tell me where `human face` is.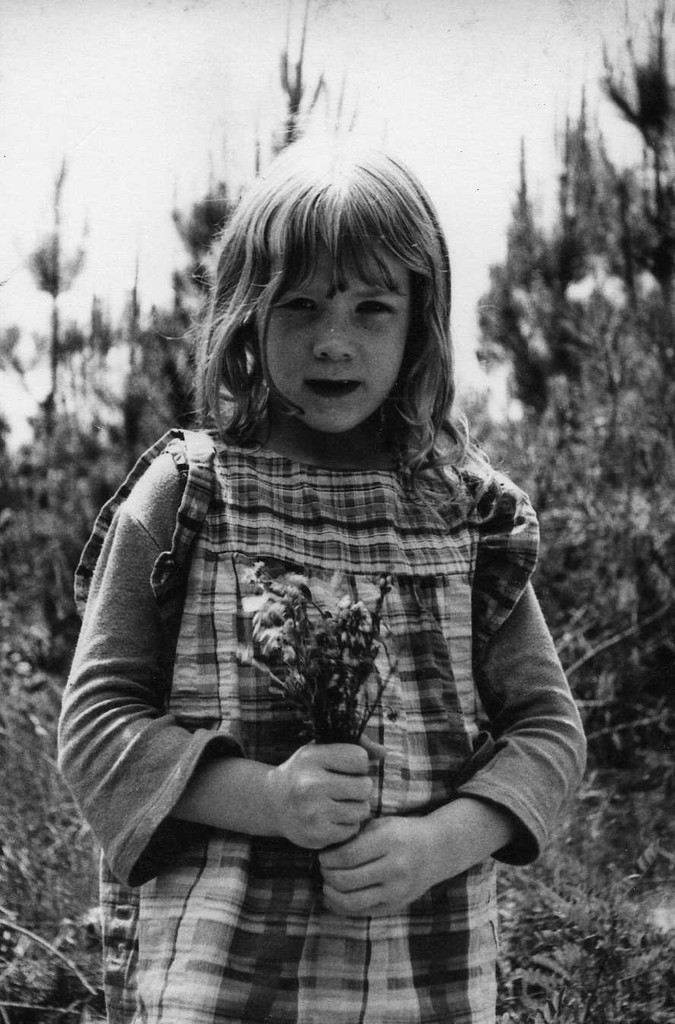
`human face` is at [left=267, top=239, right=407, bottom=434].
